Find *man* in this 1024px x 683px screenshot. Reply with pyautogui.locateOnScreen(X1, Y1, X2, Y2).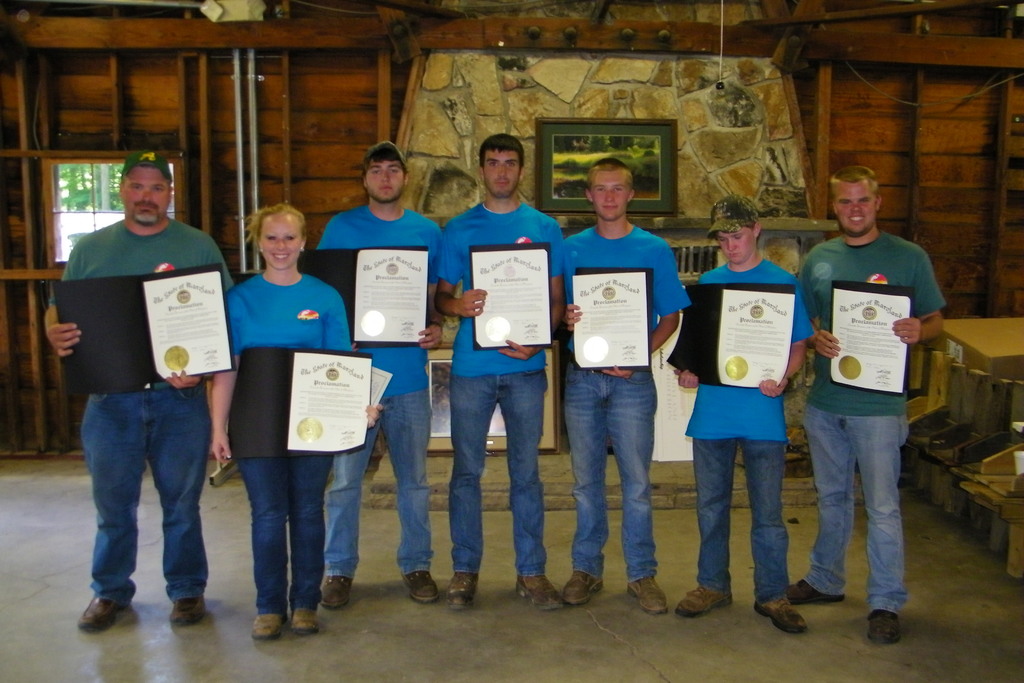
pyautogui.locateOnScreen(799, 163, 942, 645).
